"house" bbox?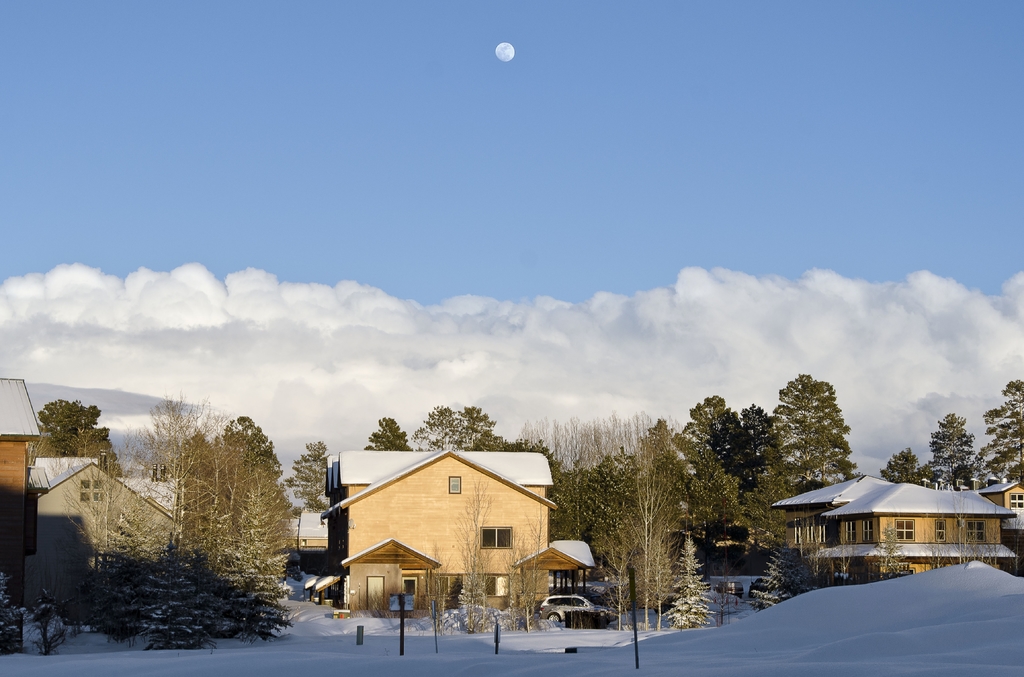
x1=286 y1=511 x2=325 y2=553
